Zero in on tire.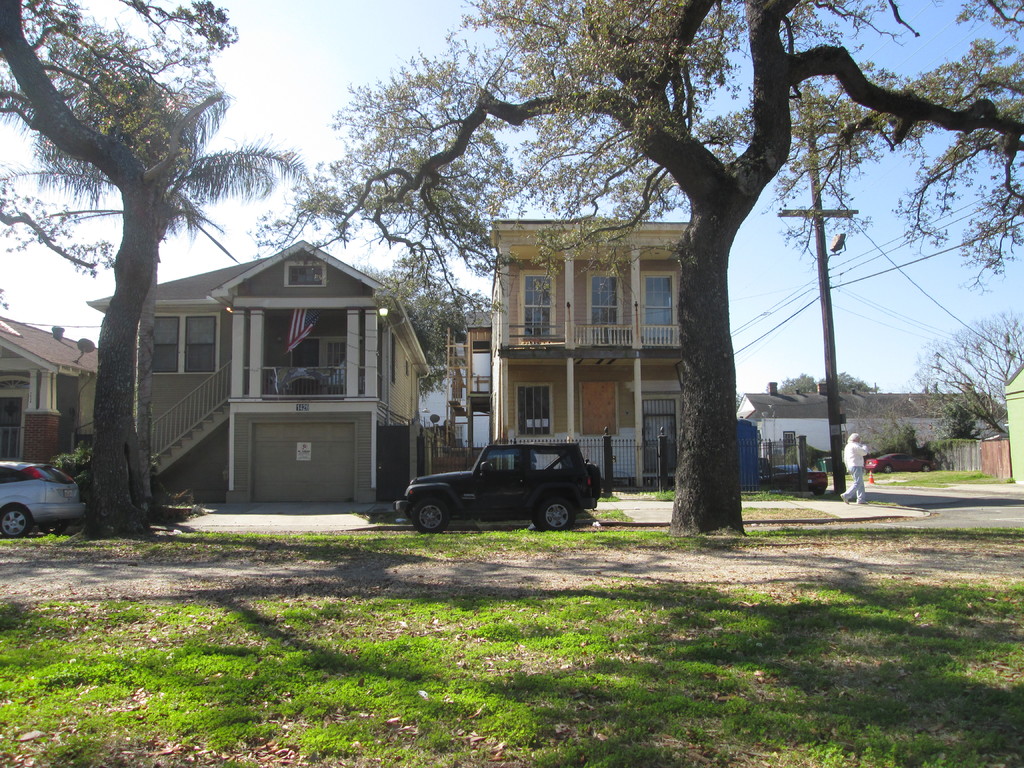
Zeroed in: {"x1": 535, "y1": 499, "x2": 574, "y2": 535}.
